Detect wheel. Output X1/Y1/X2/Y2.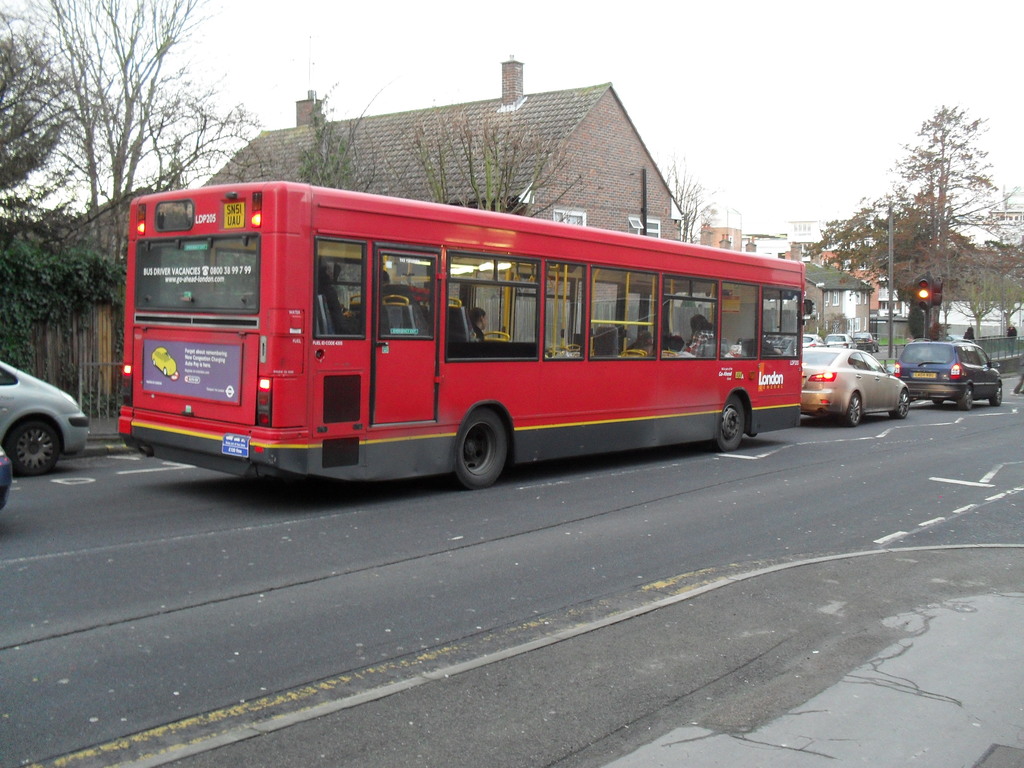
440/403/518/484.
